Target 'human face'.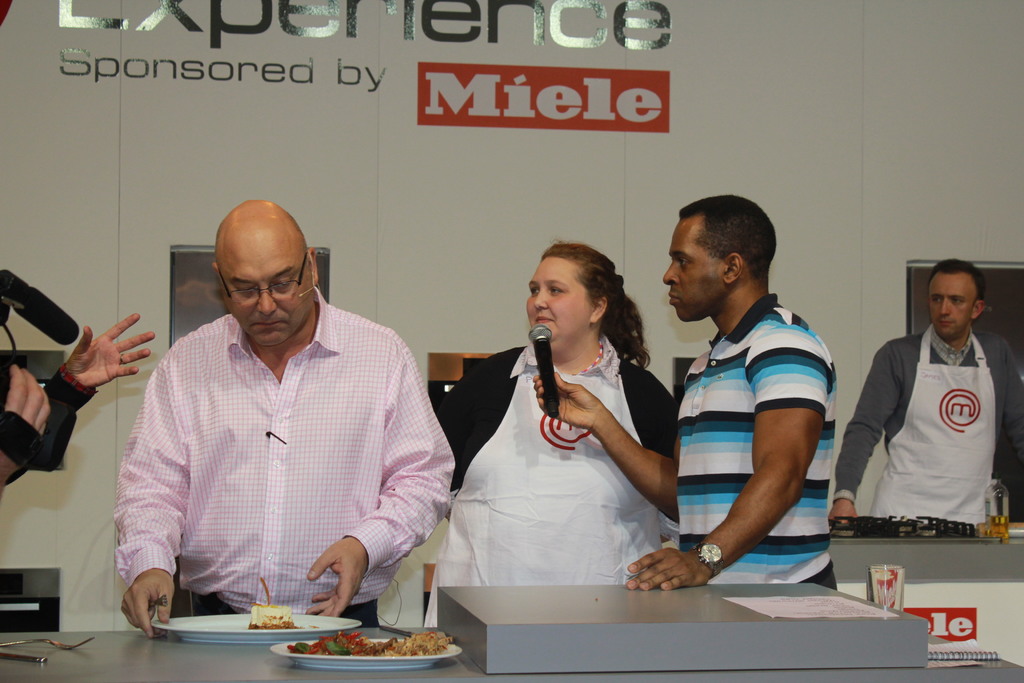
Target region: 525:258:589:350.
